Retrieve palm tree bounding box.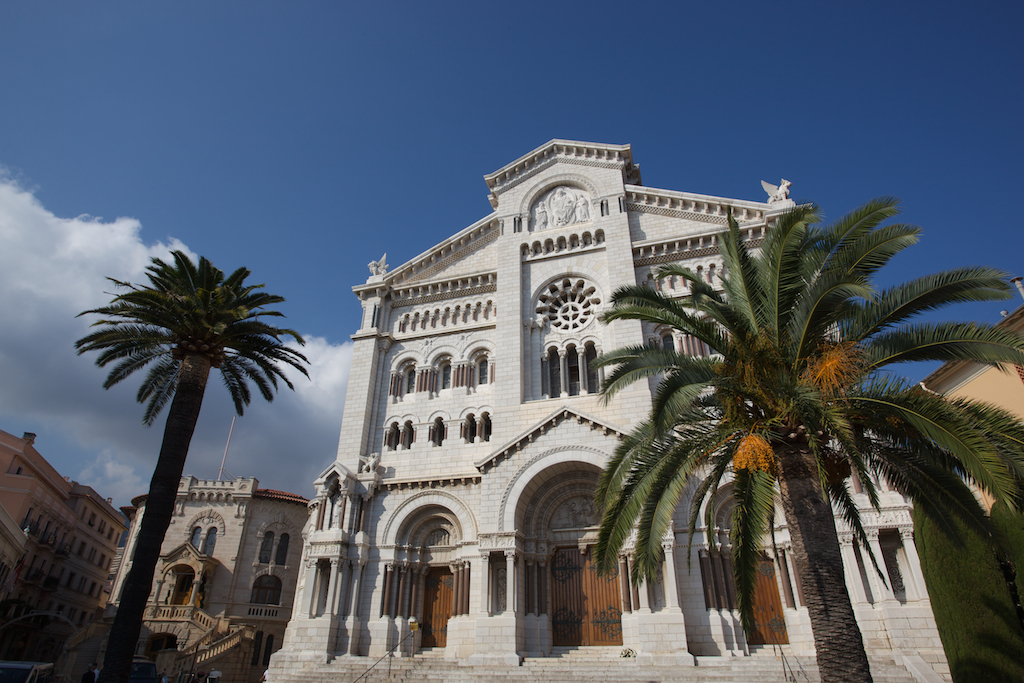
Bounding box: (x1=653, y1=196, x2=975, y2=677).
